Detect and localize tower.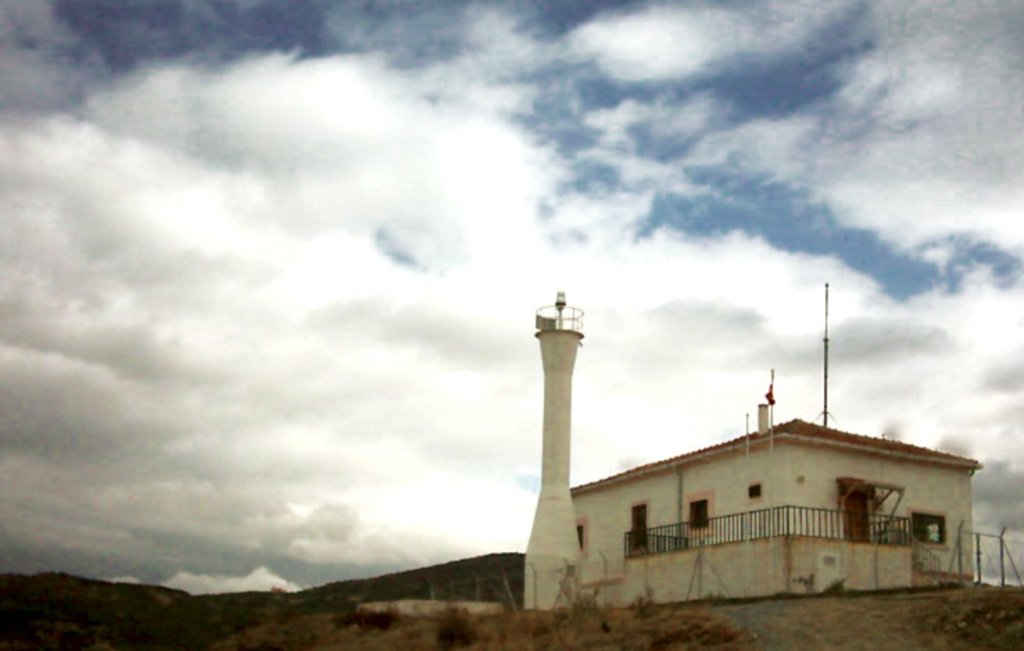
Localized at bbox(526, 289, 583, 609).
